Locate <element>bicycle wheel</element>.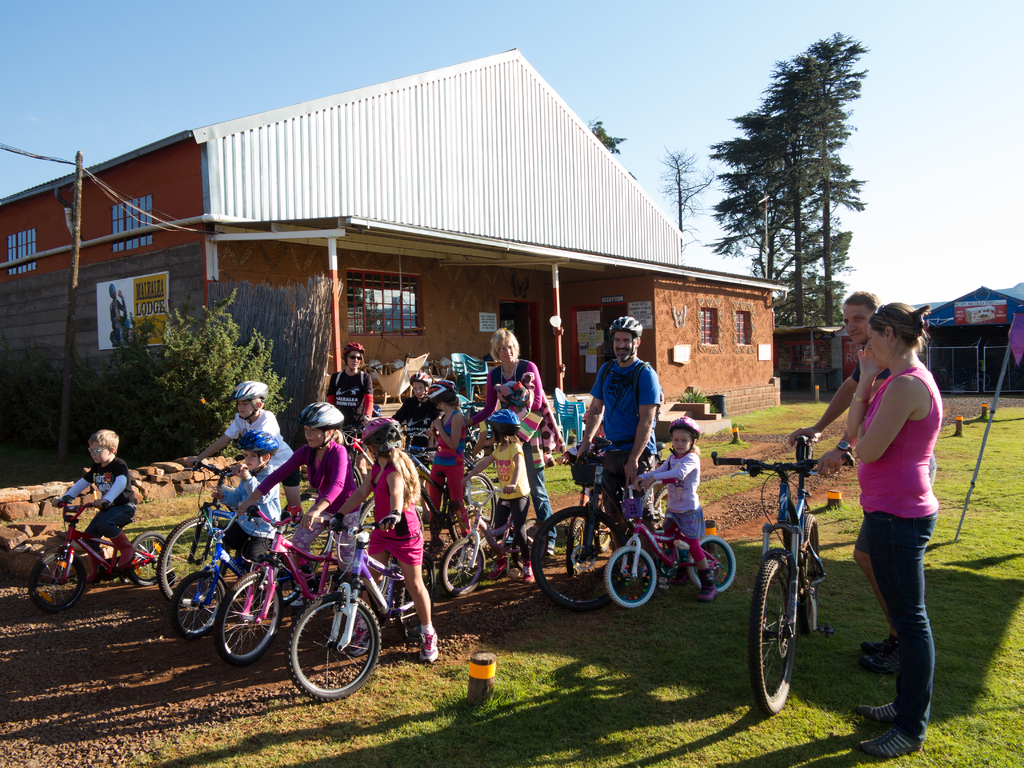
Bounding box: 749, 550, 796, 716.
